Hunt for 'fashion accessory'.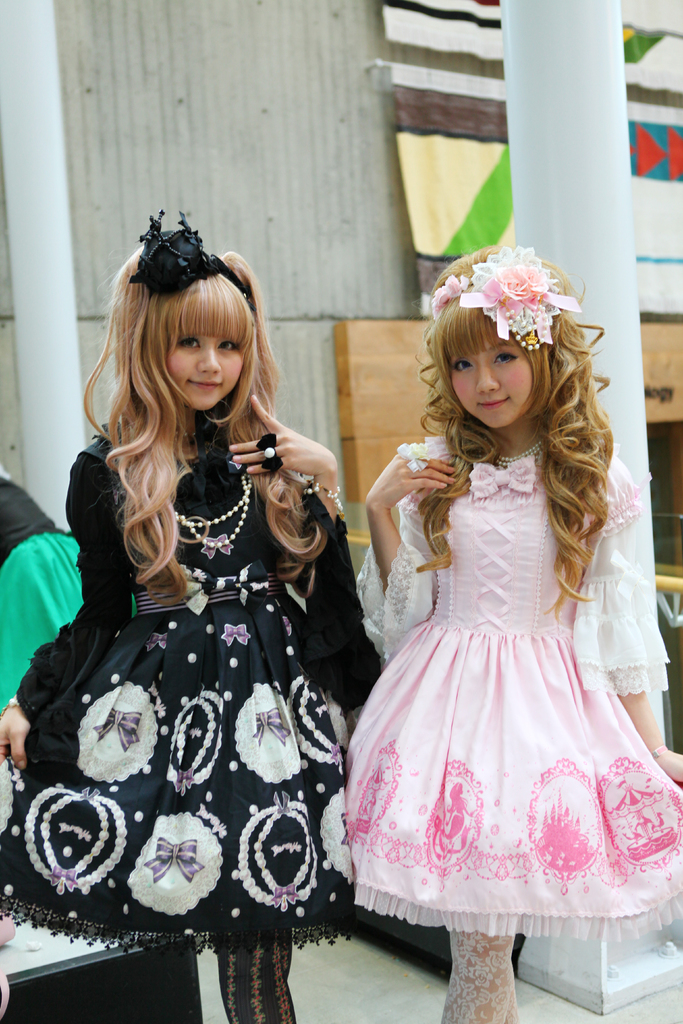
Hunted down at 173:433:195:440.
